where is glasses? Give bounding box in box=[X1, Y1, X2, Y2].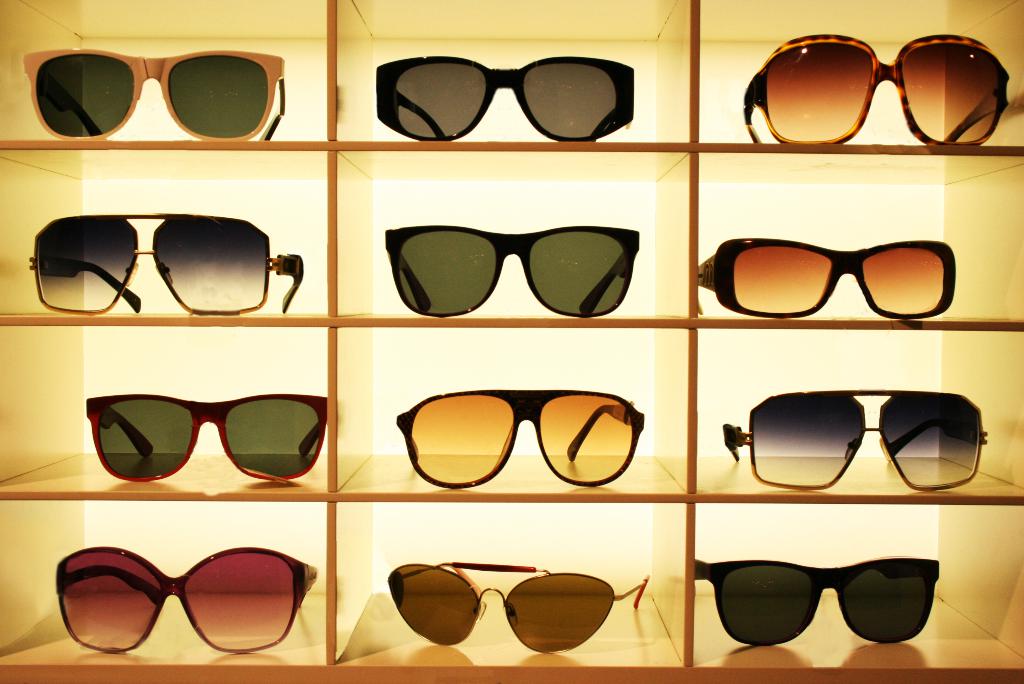
box=[389, 386, 648, 484].
